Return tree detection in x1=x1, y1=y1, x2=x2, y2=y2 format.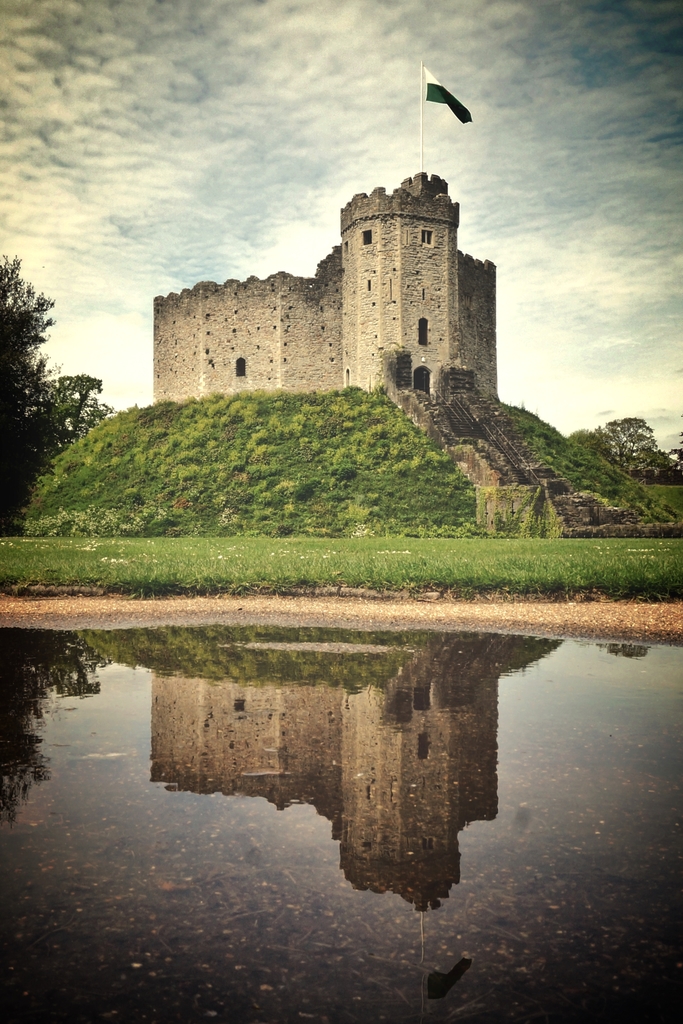
x1=0, y1=253, x2=100, y2=533.
